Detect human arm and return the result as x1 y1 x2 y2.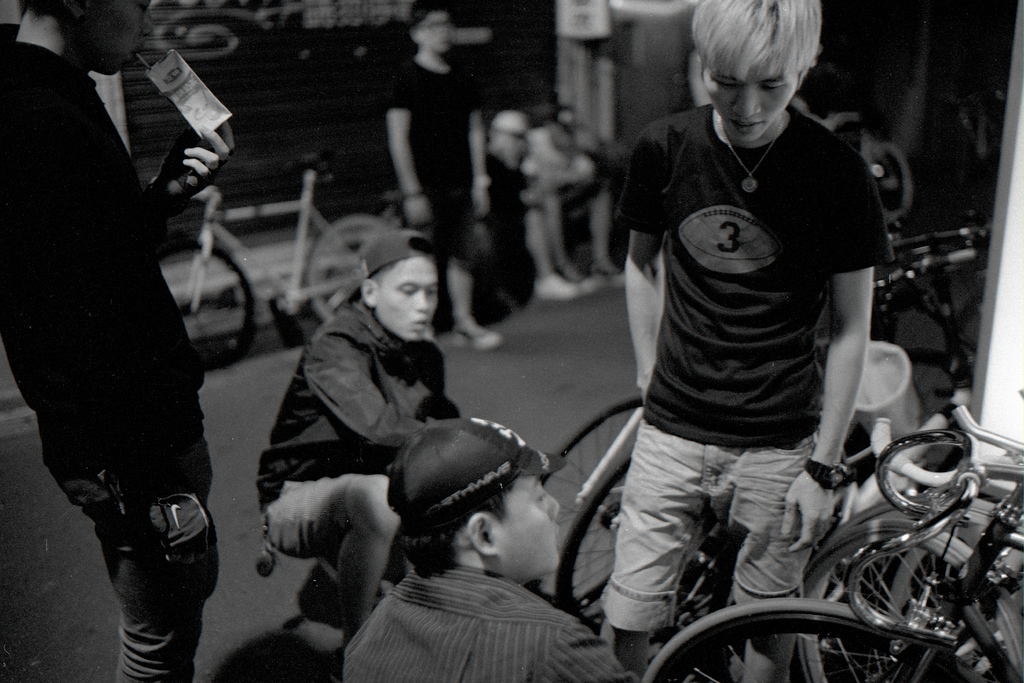
303 323 425 446.
